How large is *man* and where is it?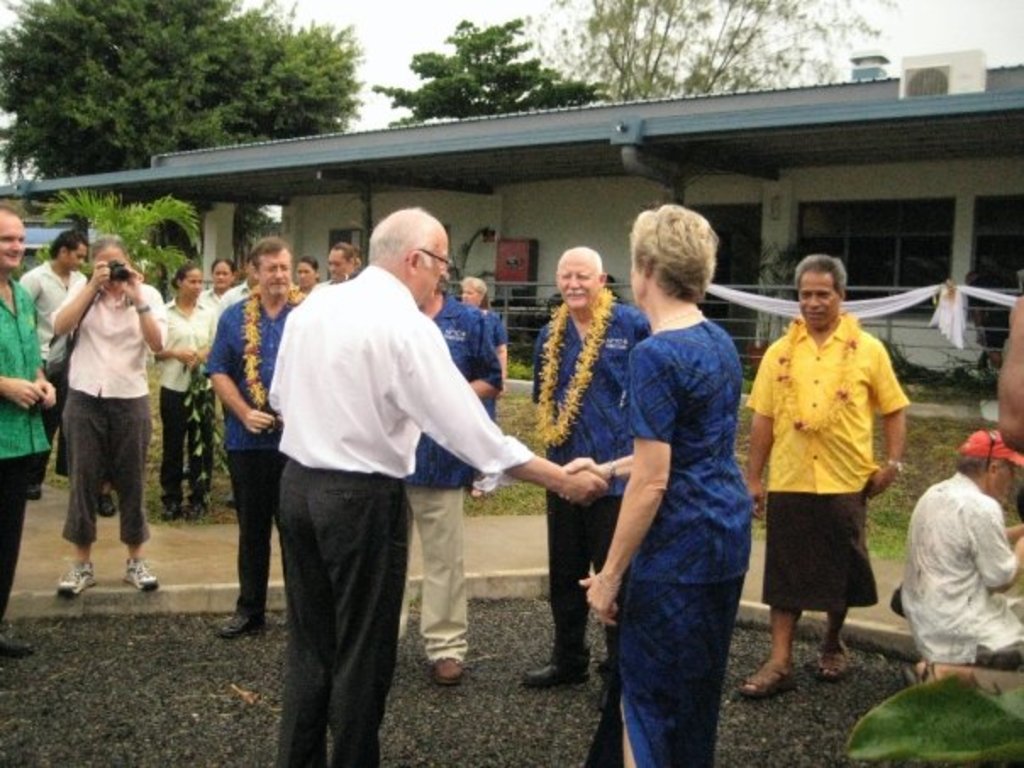
Bounding box: x1=54, y1=232, x2=163, y2=593.
